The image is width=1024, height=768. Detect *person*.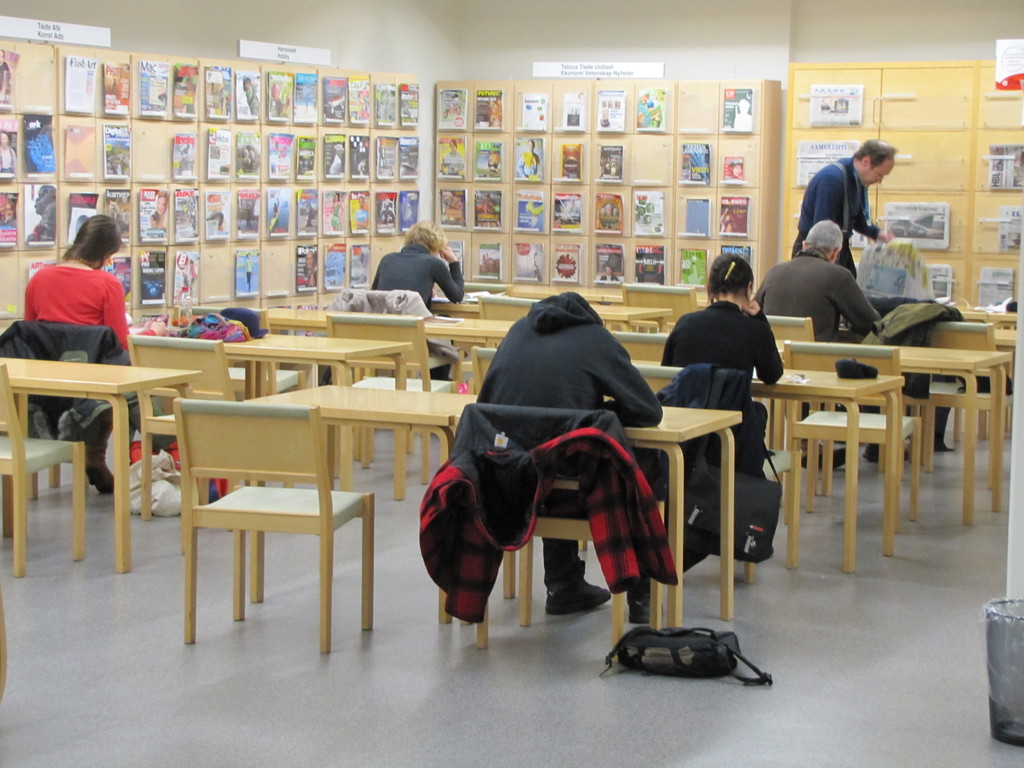
Detection: x1=378, y1=202, x2=396, y2=223.
